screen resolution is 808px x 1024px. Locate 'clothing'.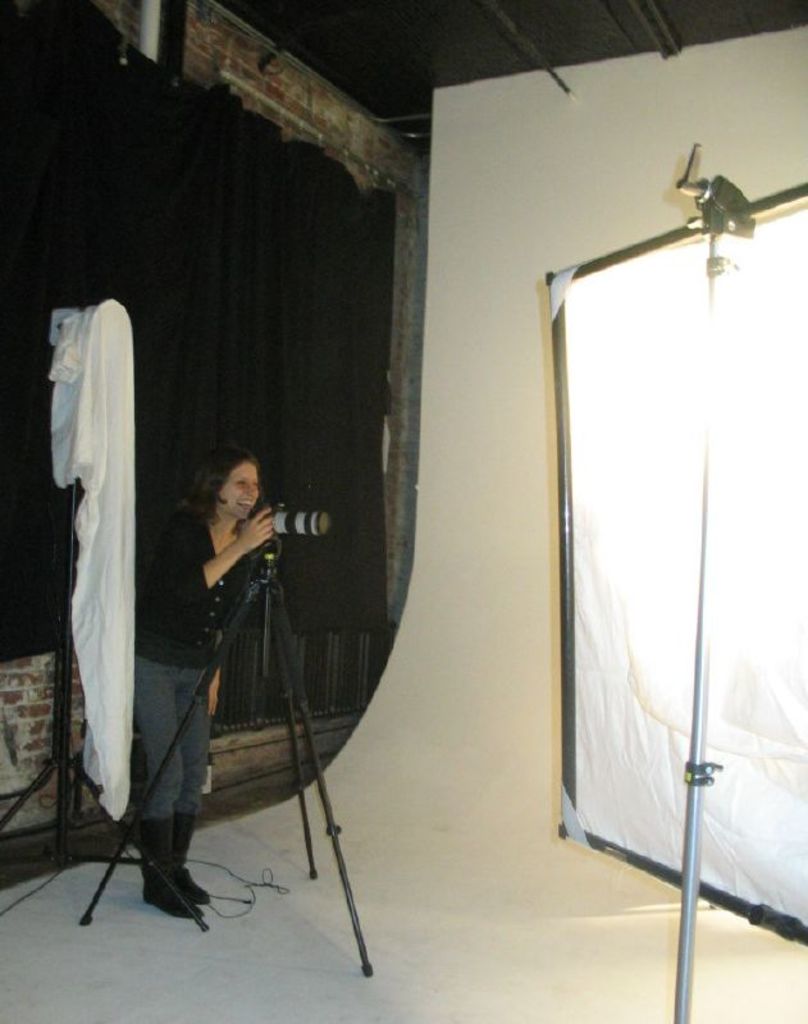
<region>137, 499, 266, 837</region>.
